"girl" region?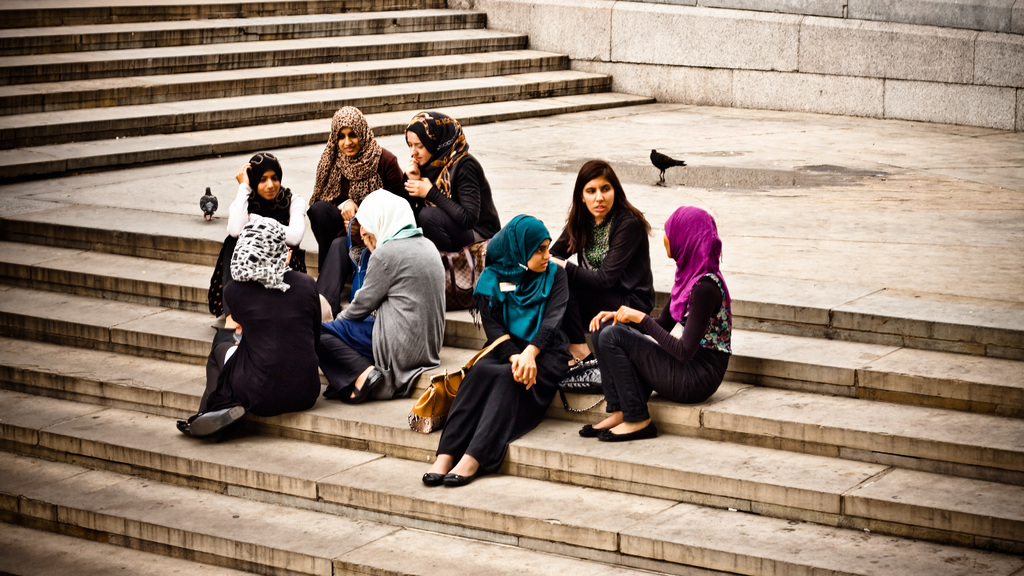
Rect(206, 145, 317, 309)
